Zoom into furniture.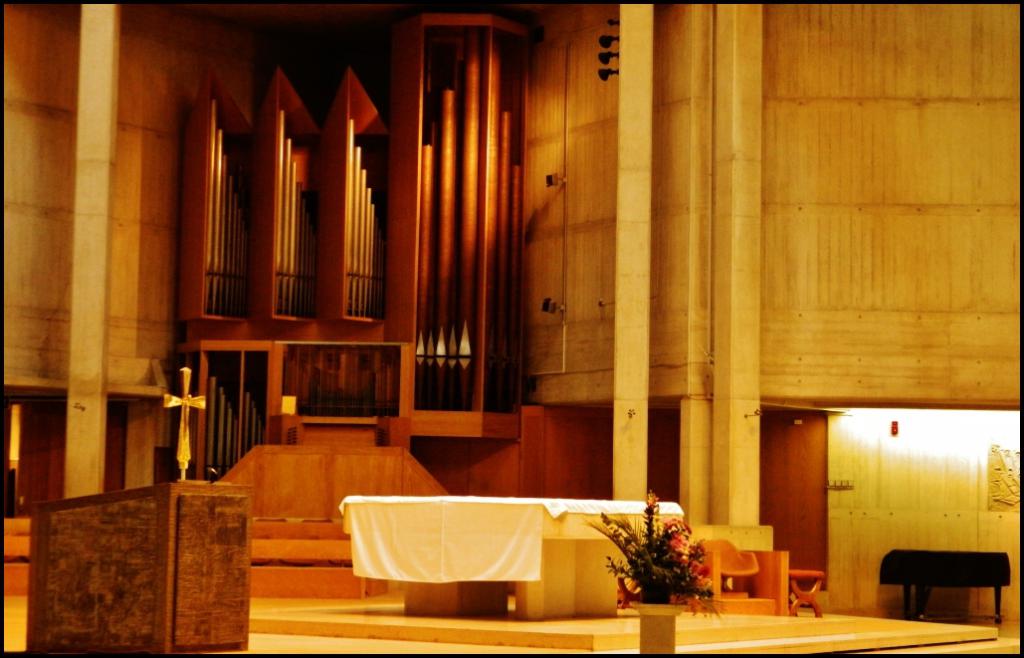
Zoom target: 788/566/823/617.
